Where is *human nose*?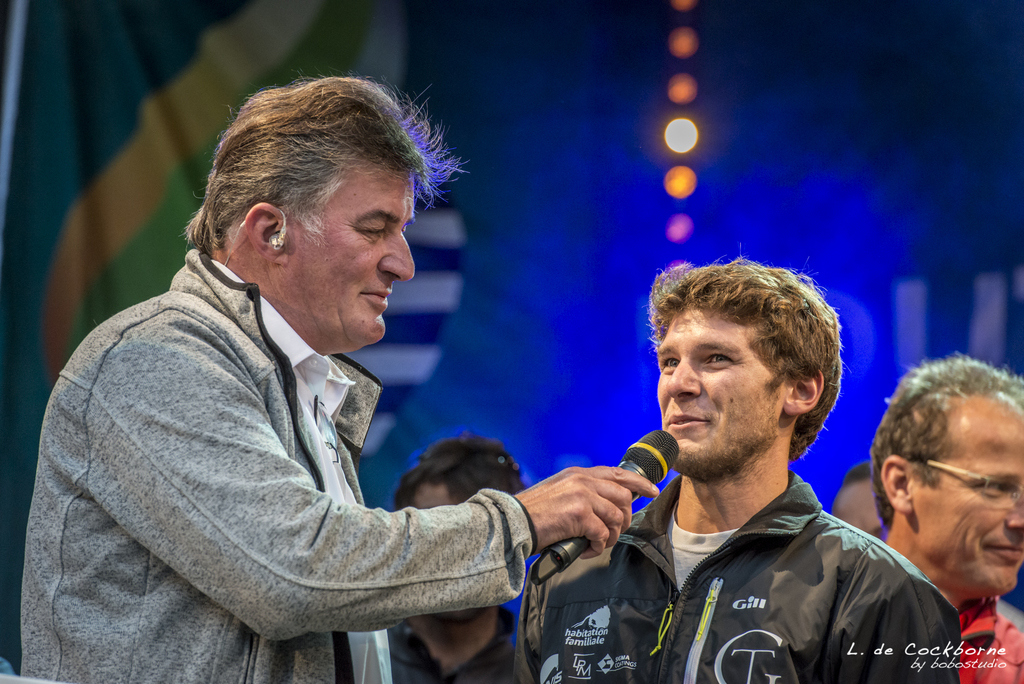
[1005,487,1023,530].
